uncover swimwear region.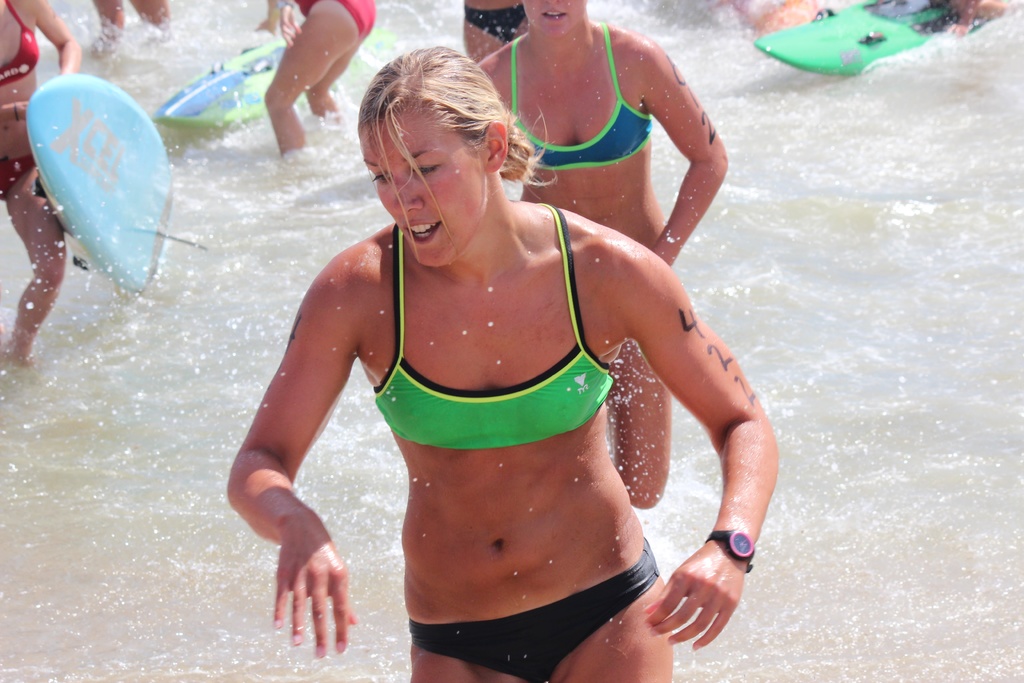
Uncovered: (x1=373, y1=226, x2=616, y2=450).
